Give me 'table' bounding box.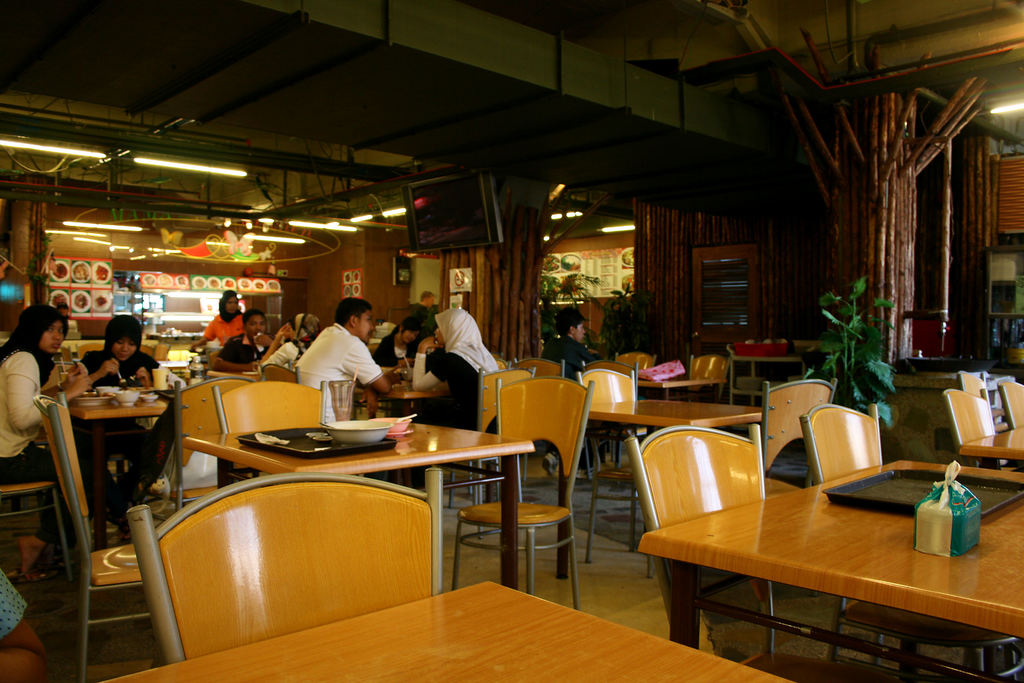
640,372,725,400.
